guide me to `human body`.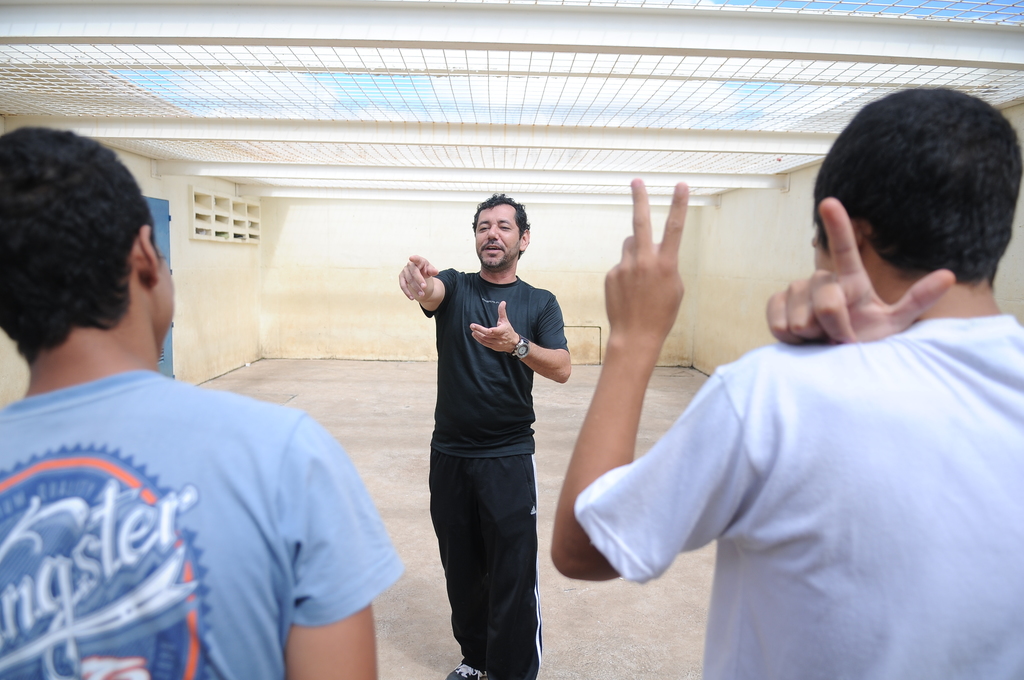
Guidance: Rect(412, 197, 573, 679).
